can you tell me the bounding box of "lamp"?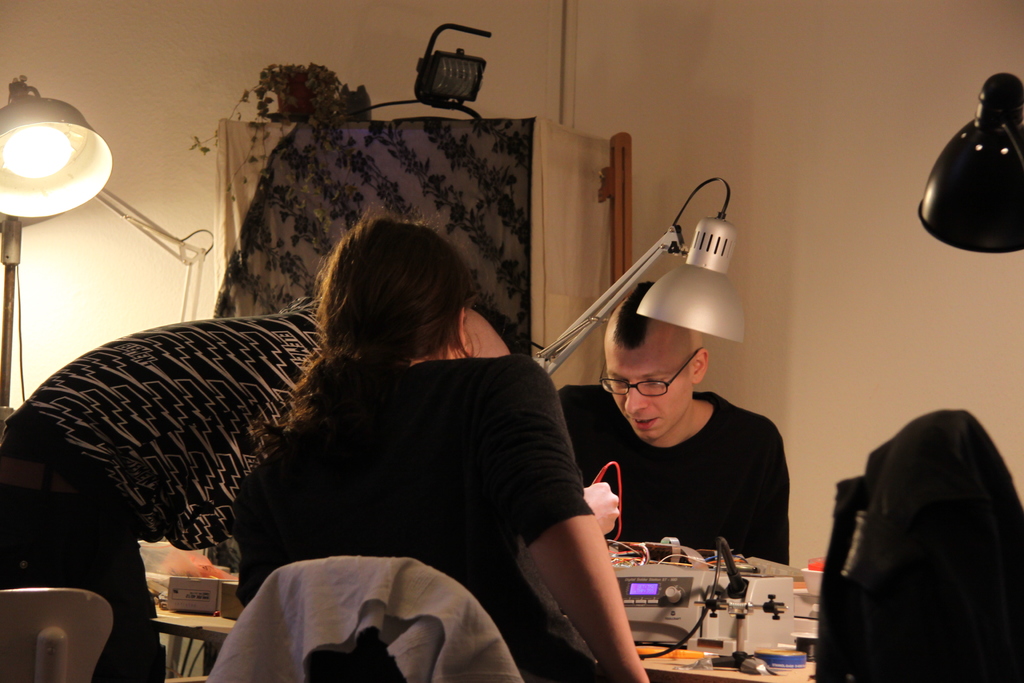
bbox(911, 74, 1023, 250).
